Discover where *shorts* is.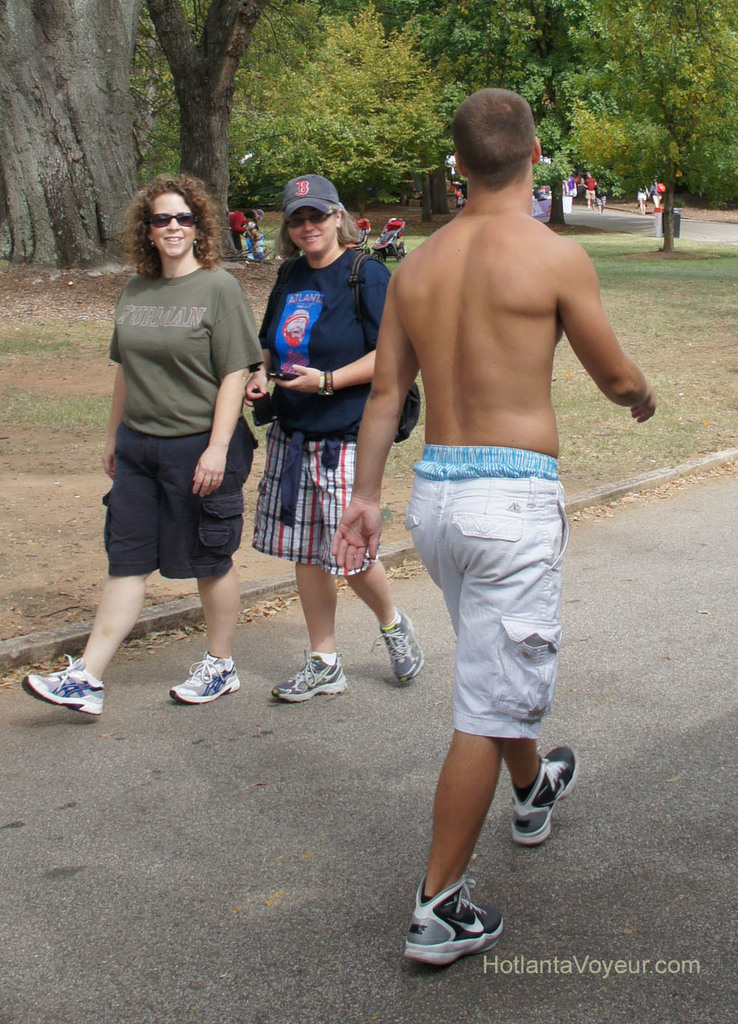
Discovered at bbox(249, 427, 372, 572).
